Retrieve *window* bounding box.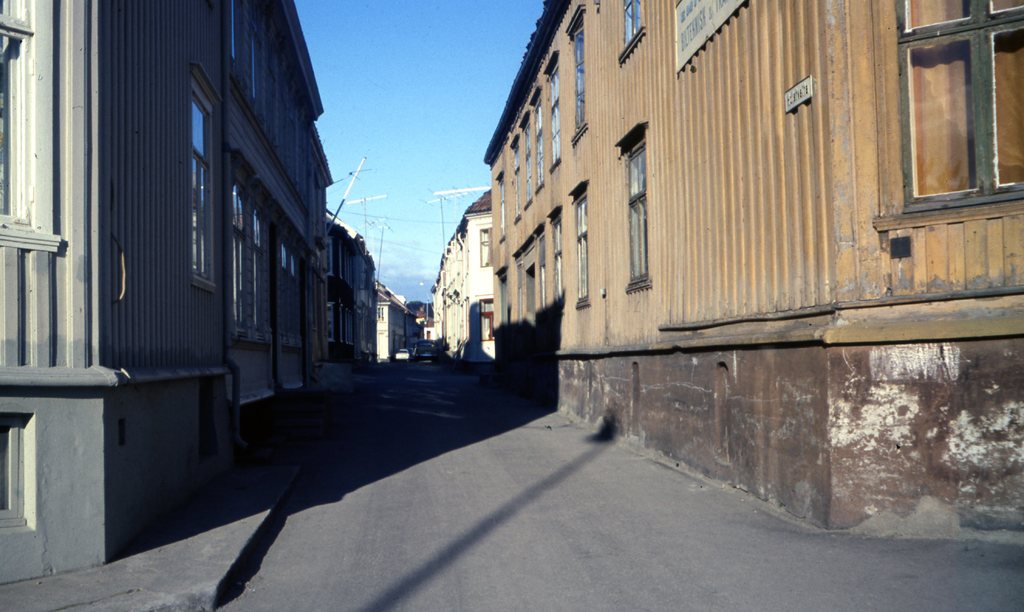
Bounding box: locate(543, 202, 563, 304).
